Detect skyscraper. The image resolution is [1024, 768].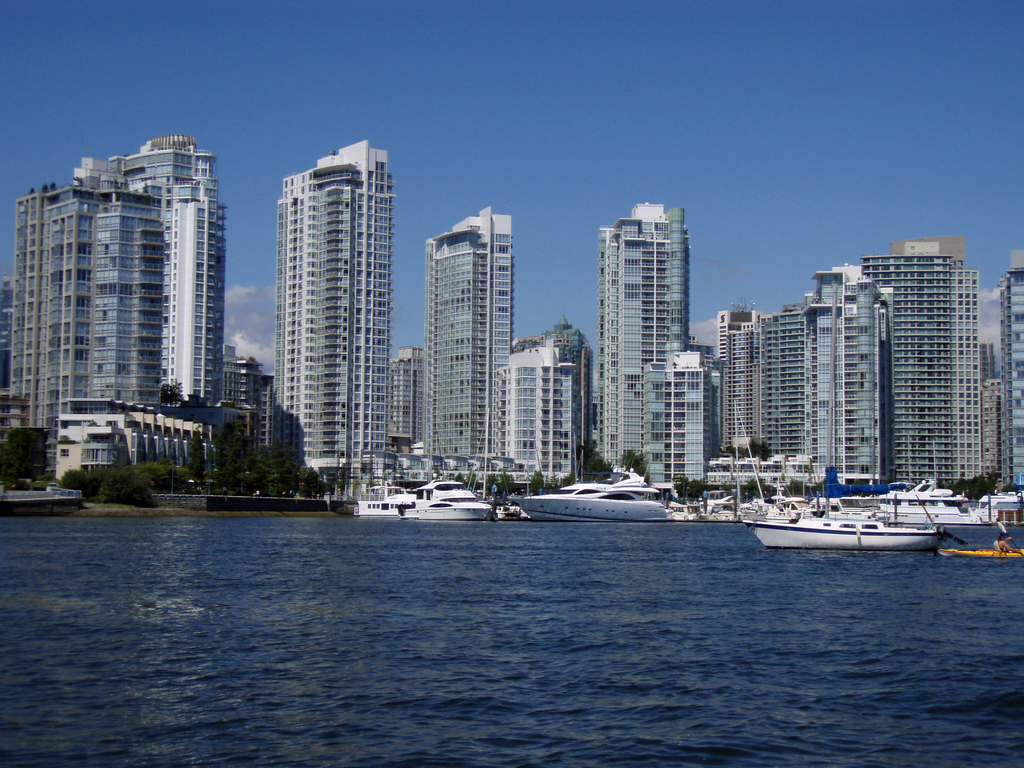
998,248,1023,492.
